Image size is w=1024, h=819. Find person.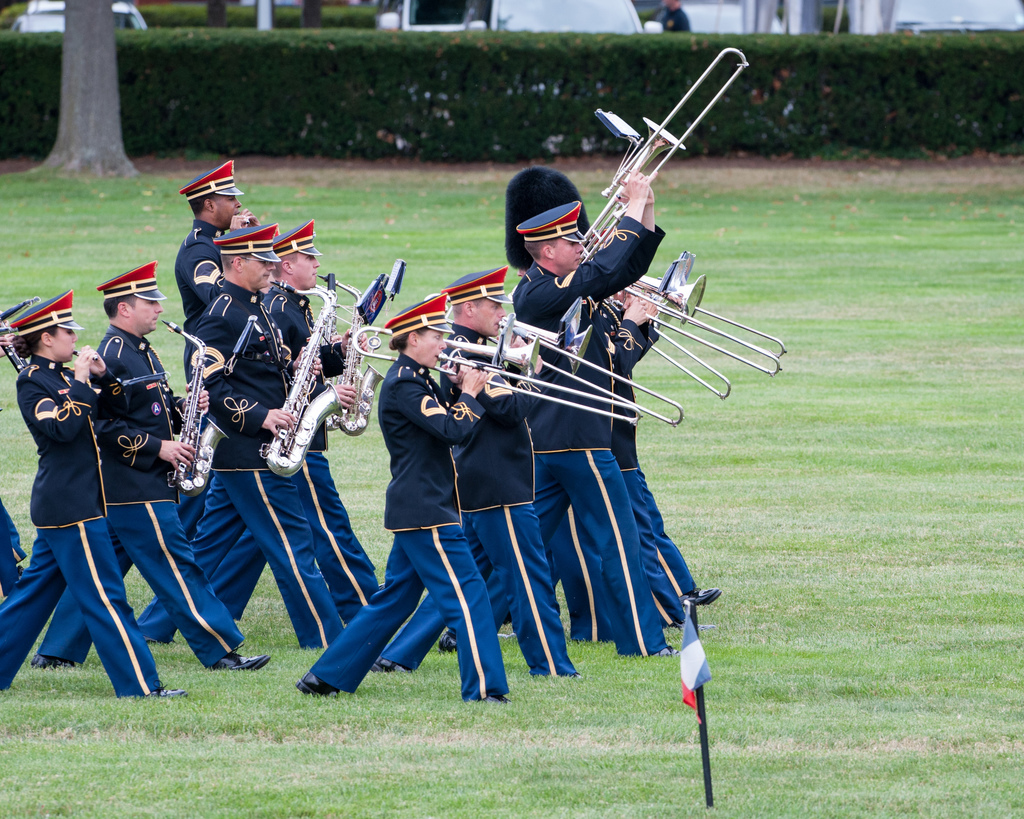
292,291,492,705.
